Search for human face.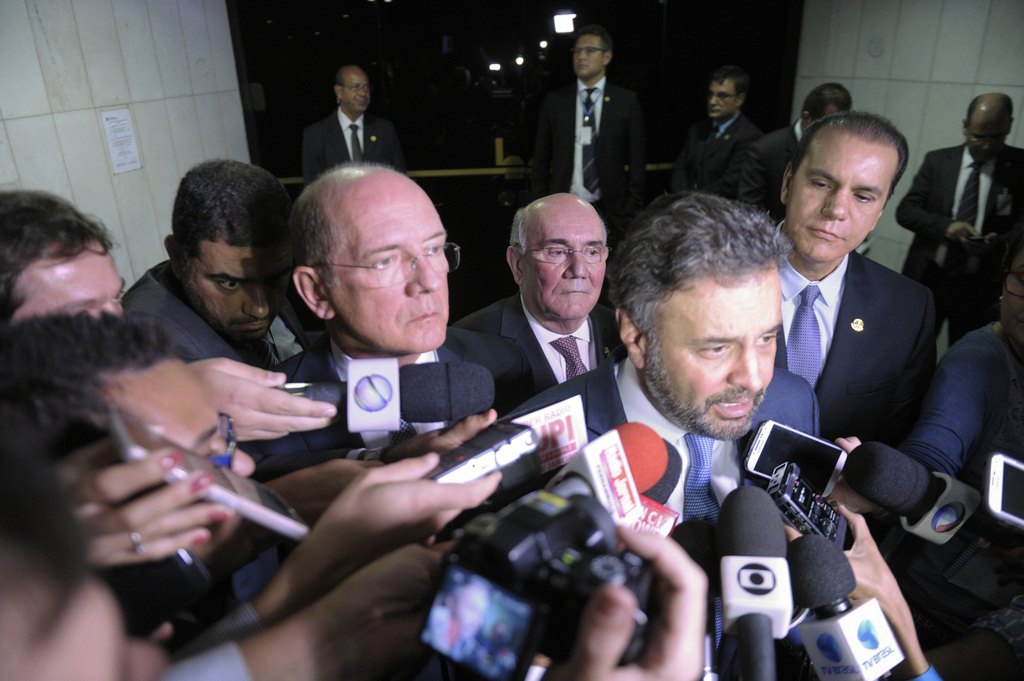
Found at 348:72:368:115.
